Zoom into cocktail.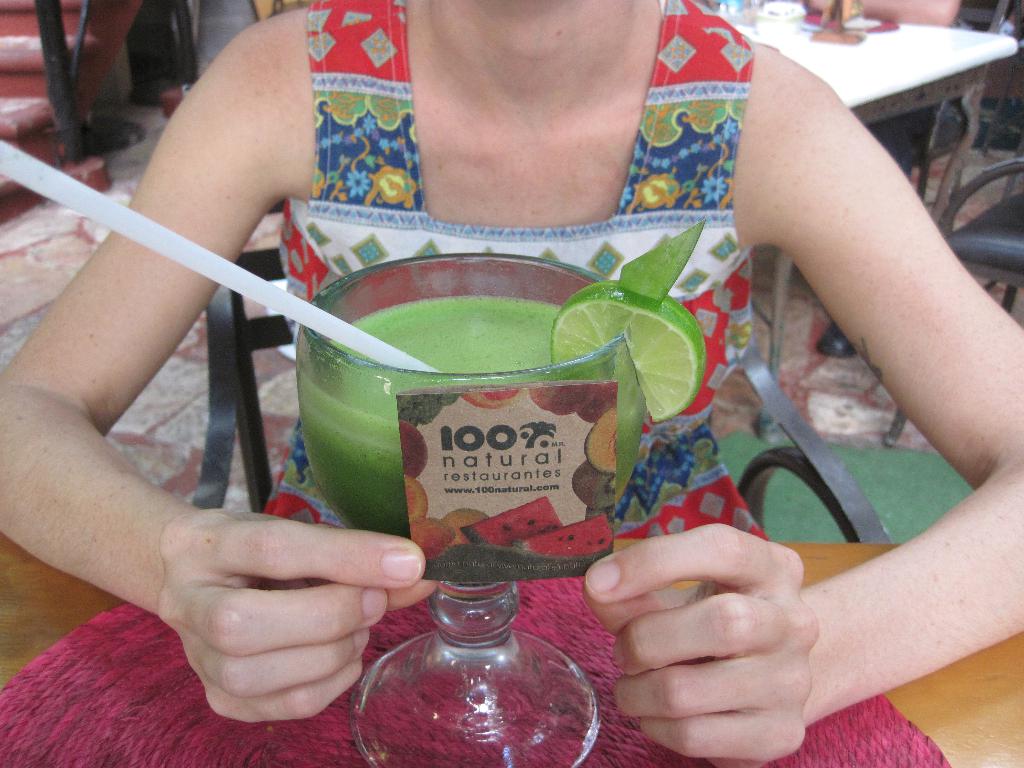
Zoom target: bbox=[0, 140, 706, 767].
